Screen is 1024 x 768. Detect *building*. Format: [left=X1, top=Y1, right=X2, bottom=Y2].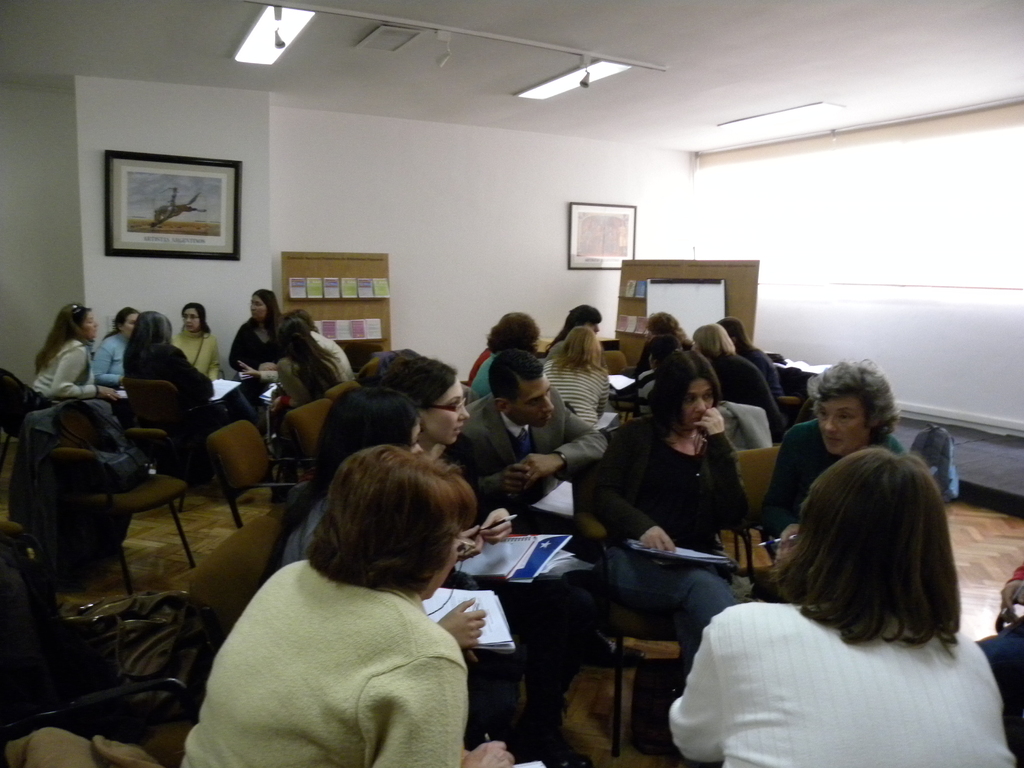
[left=0, top=0, right=1023, bottom=767].
